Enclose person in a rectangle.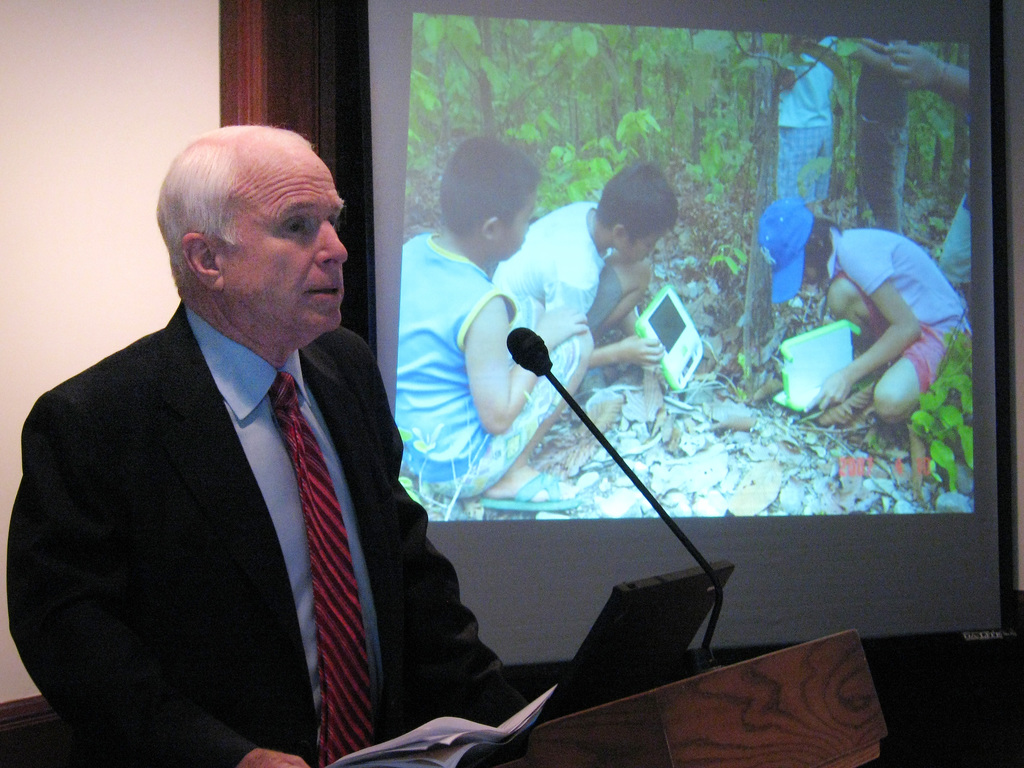
Rect(799, 178, 960, 468).
